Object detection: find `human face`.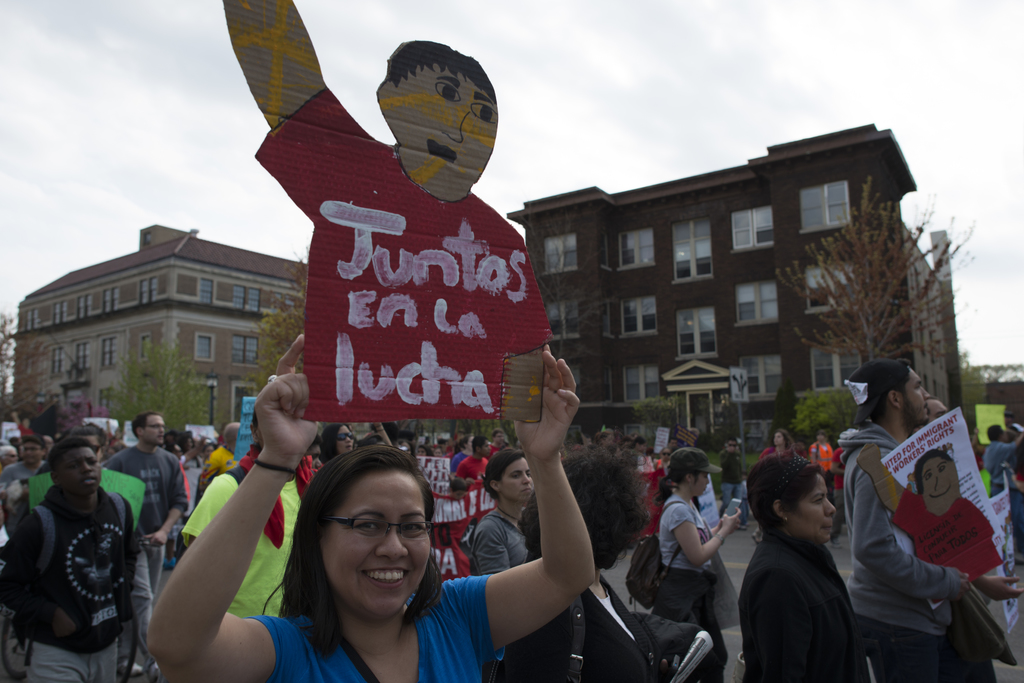
left=20, top=439, right=44, bottom=464.
